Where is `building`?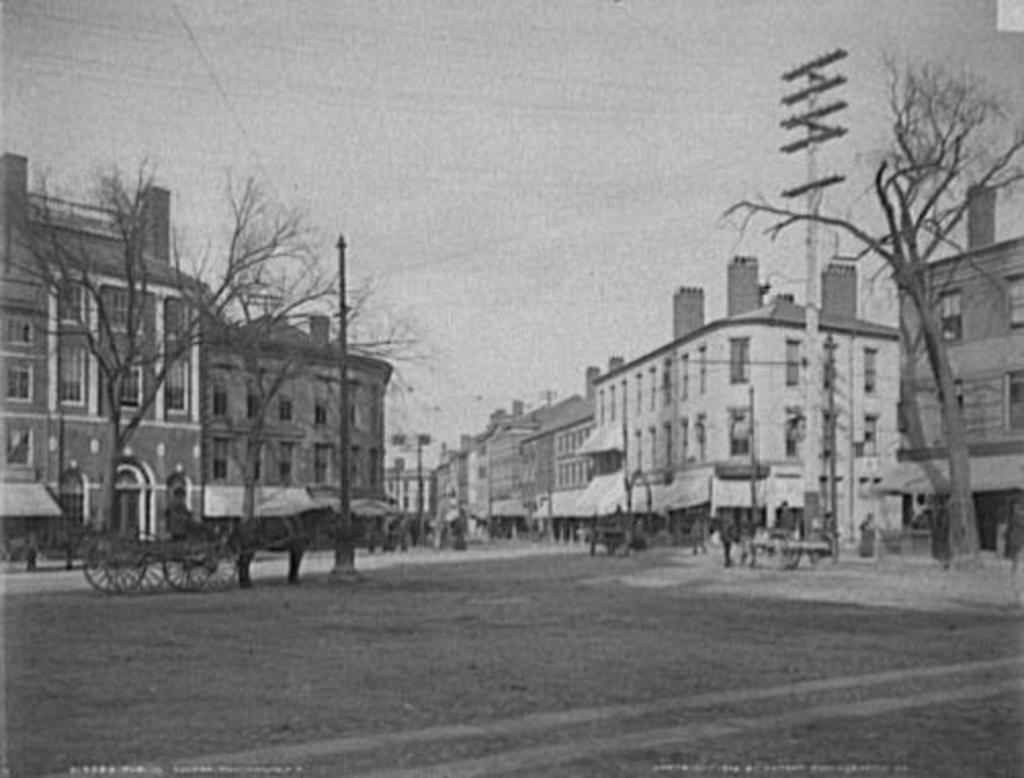
bbox=[0, 156, 215, 541].
